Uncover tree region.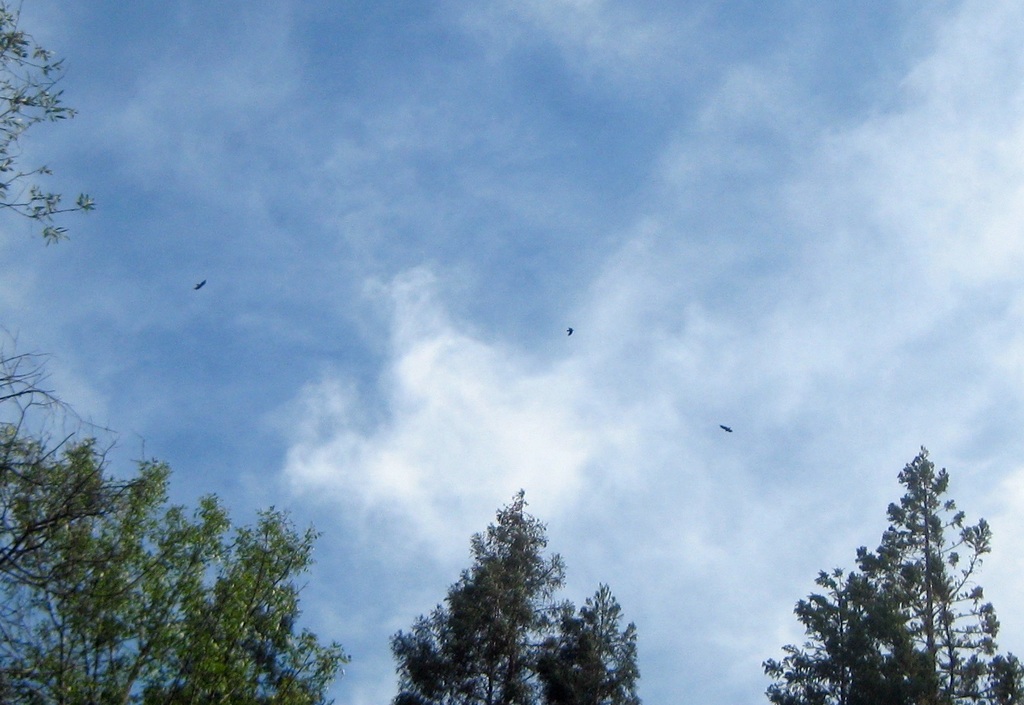
Uncovered: region(0, 337, 178, 595).
